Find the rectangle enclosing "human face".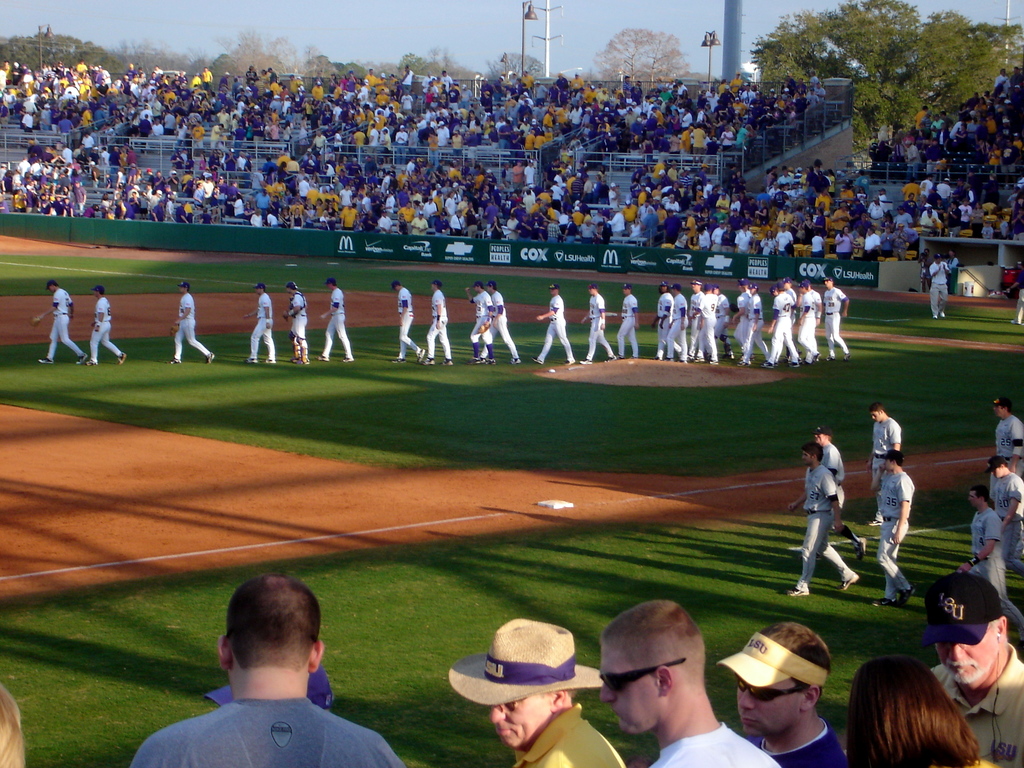
(left=811, top=431, right=827, bottom=447).
